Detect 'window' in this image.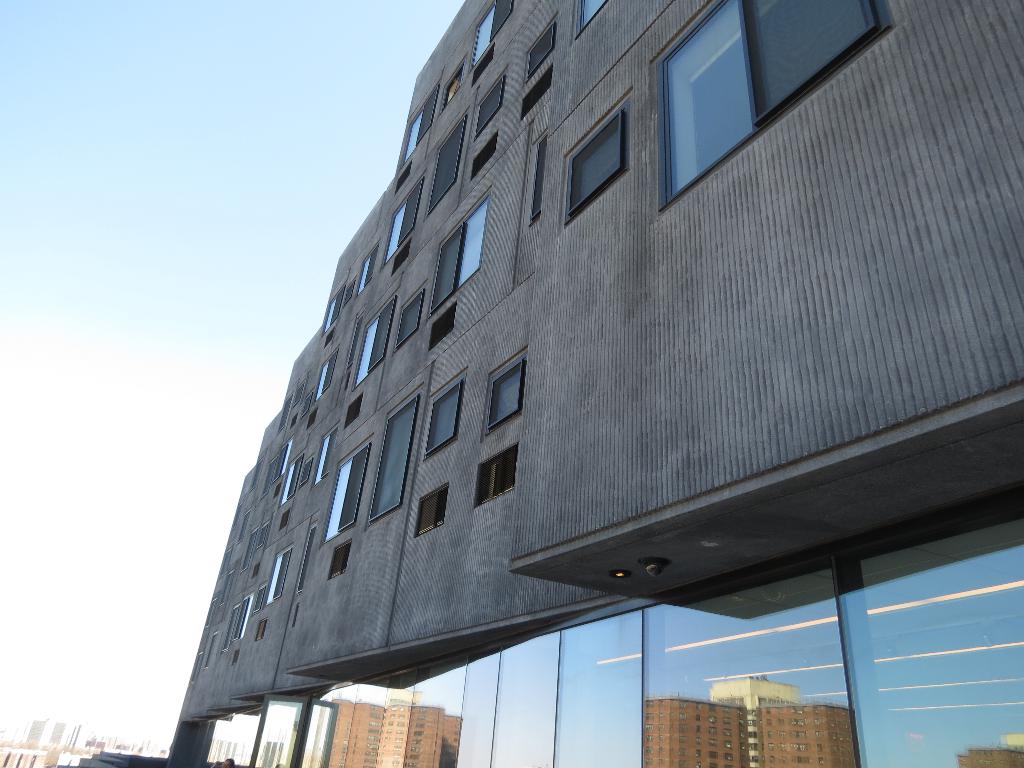
Detection: (282,456,304,499).
